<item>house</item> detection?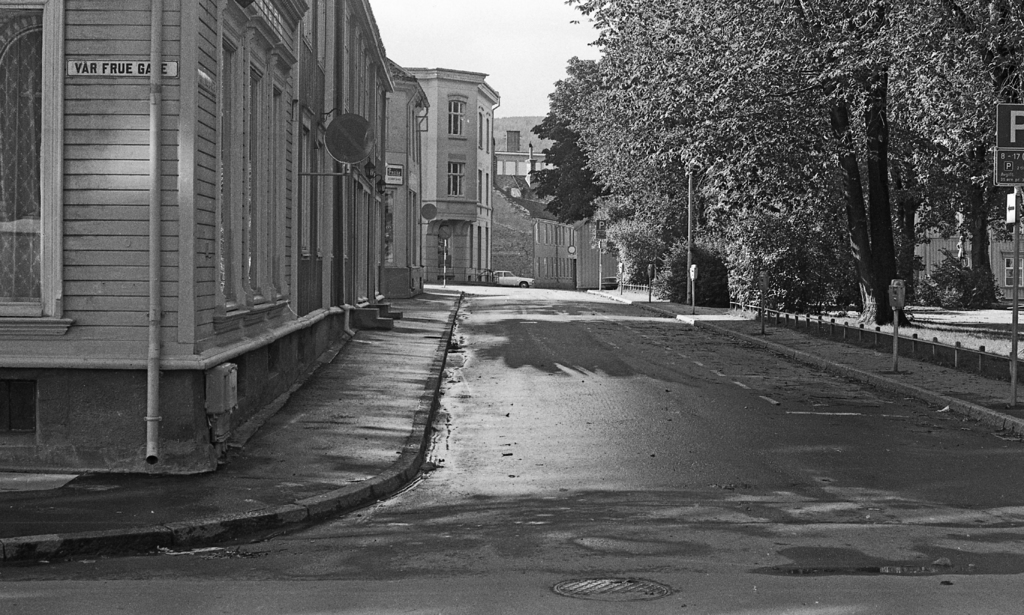
l=498, t=115, r=574, b=287
